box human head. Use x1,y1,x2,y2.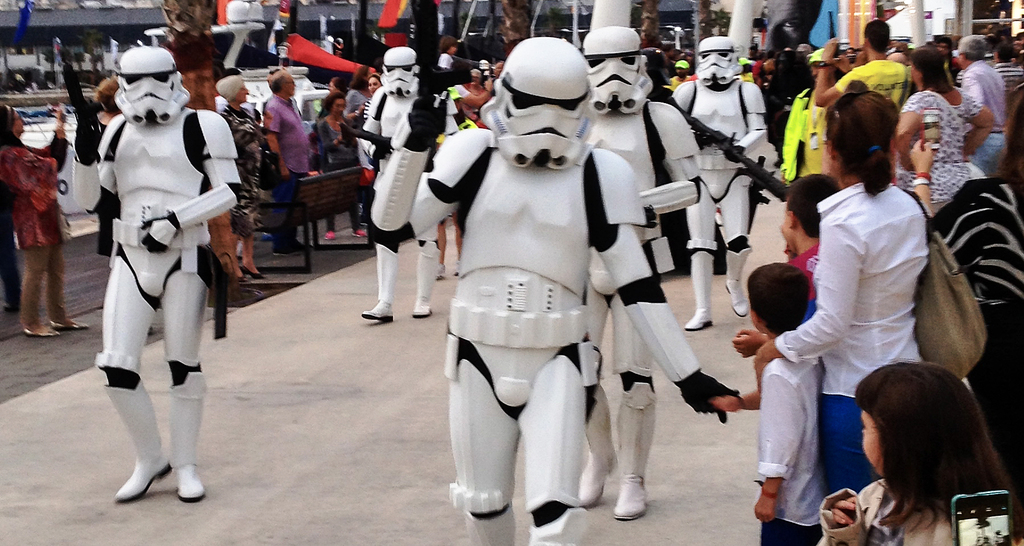
380,45,417,99.
